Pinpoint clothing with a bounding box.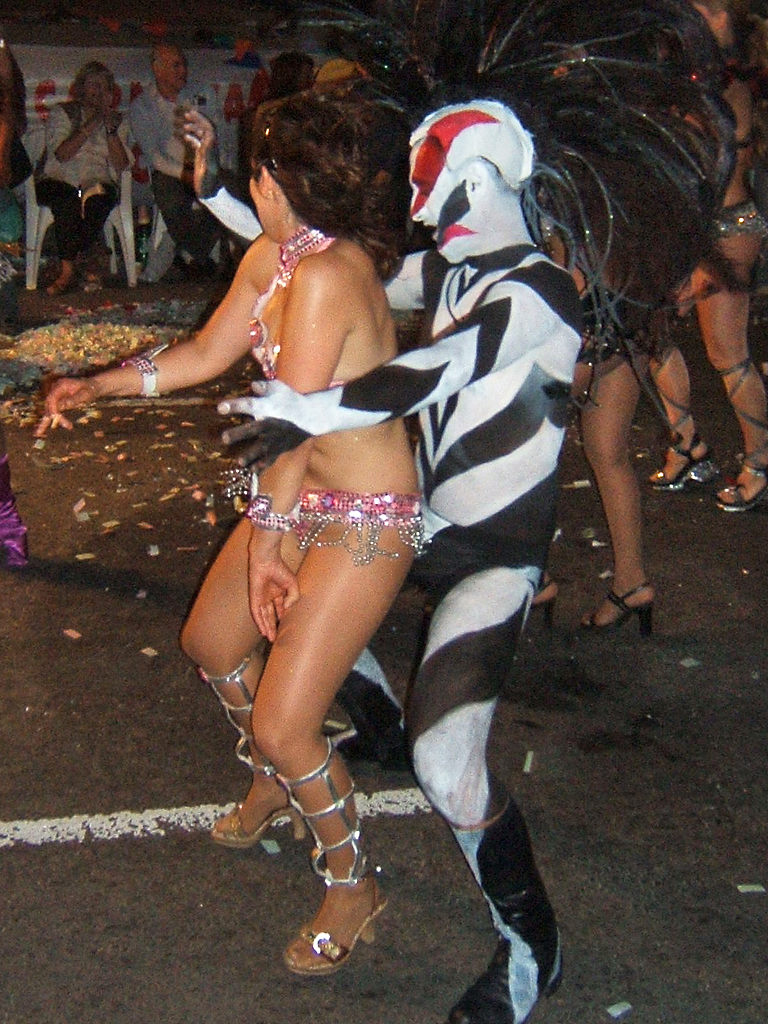
{"x1": 255, "y1": 219, "x2": 377, "y2": 386}.
